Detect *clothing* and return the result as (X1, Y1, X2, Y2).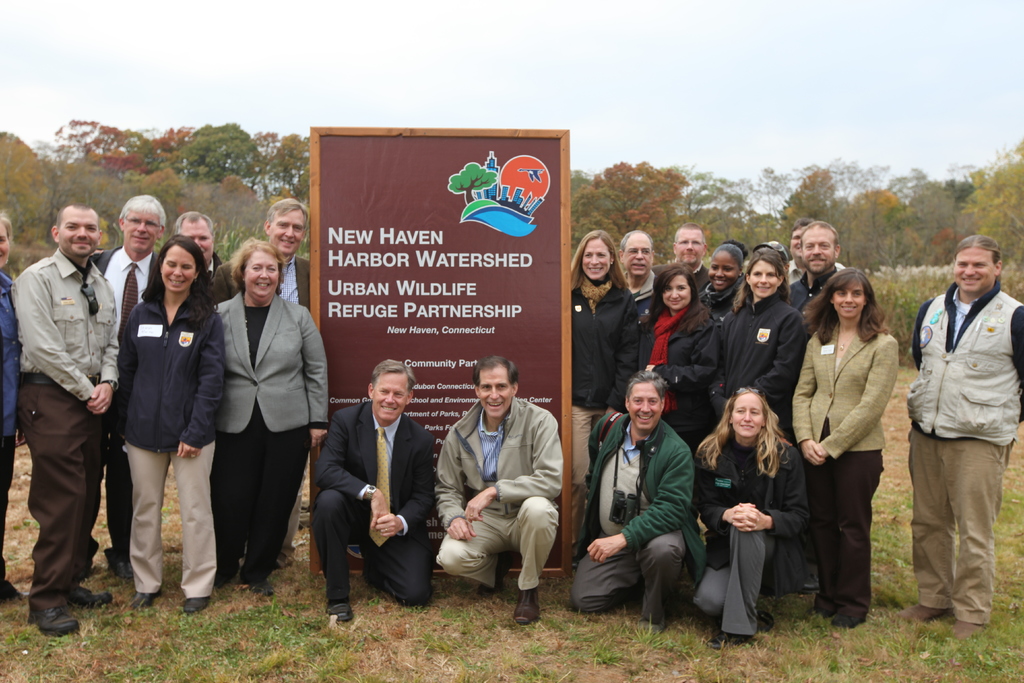
(705, 292, 805, 426).
